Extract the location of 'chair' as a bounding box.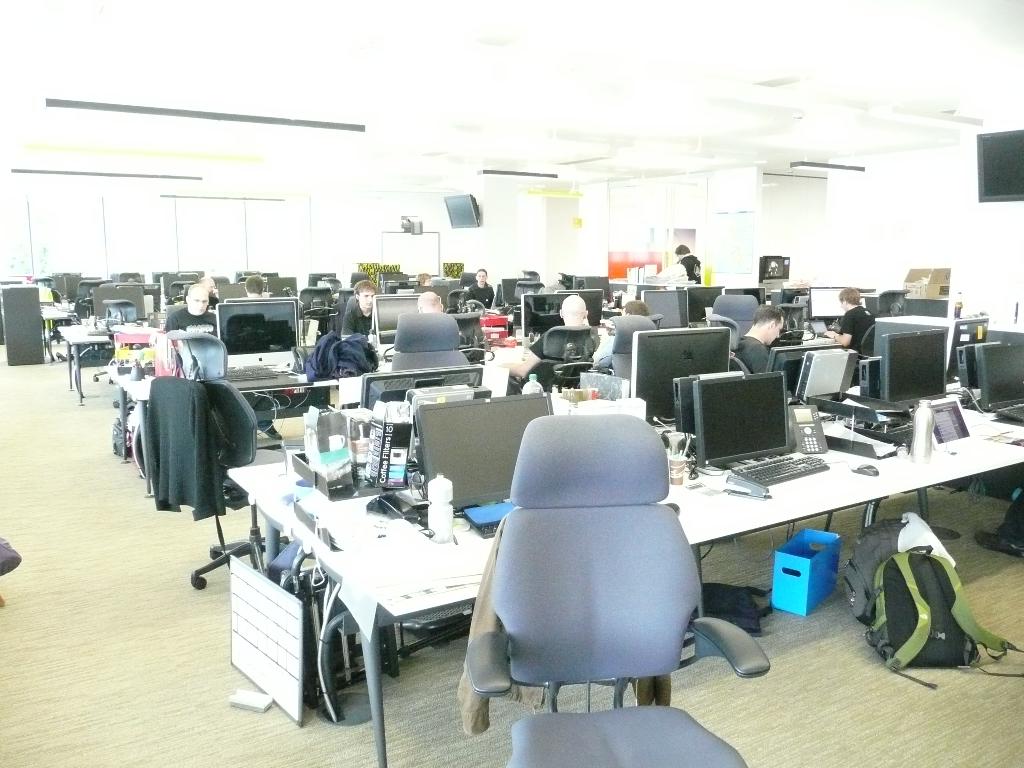
region(88, 299, 141, 380).
